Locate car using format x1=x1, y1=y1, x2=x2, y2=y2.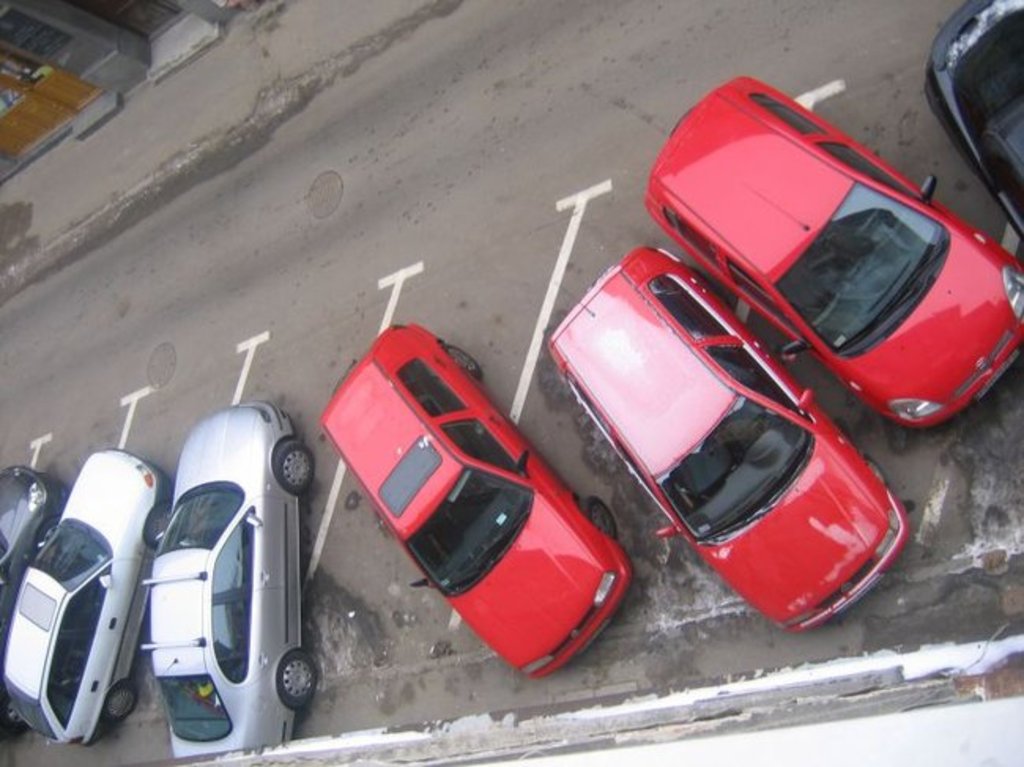
x1=134, y1=400, x2=314, y2=759.
